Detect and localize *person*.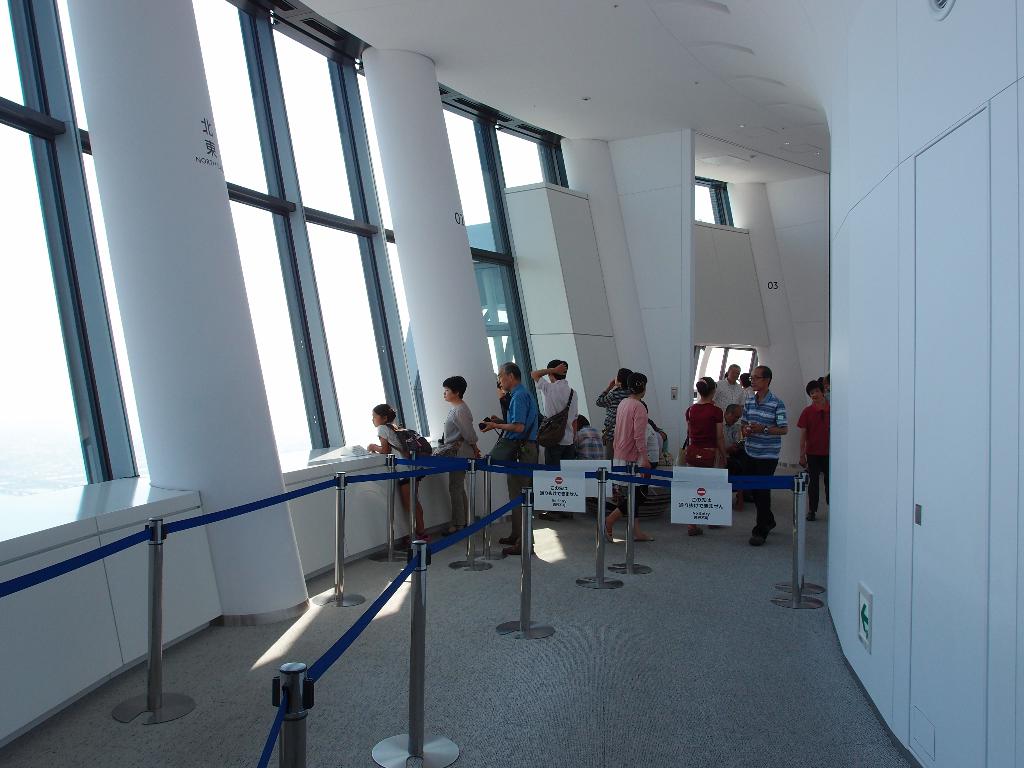
Localized at 475 363 533 557.
